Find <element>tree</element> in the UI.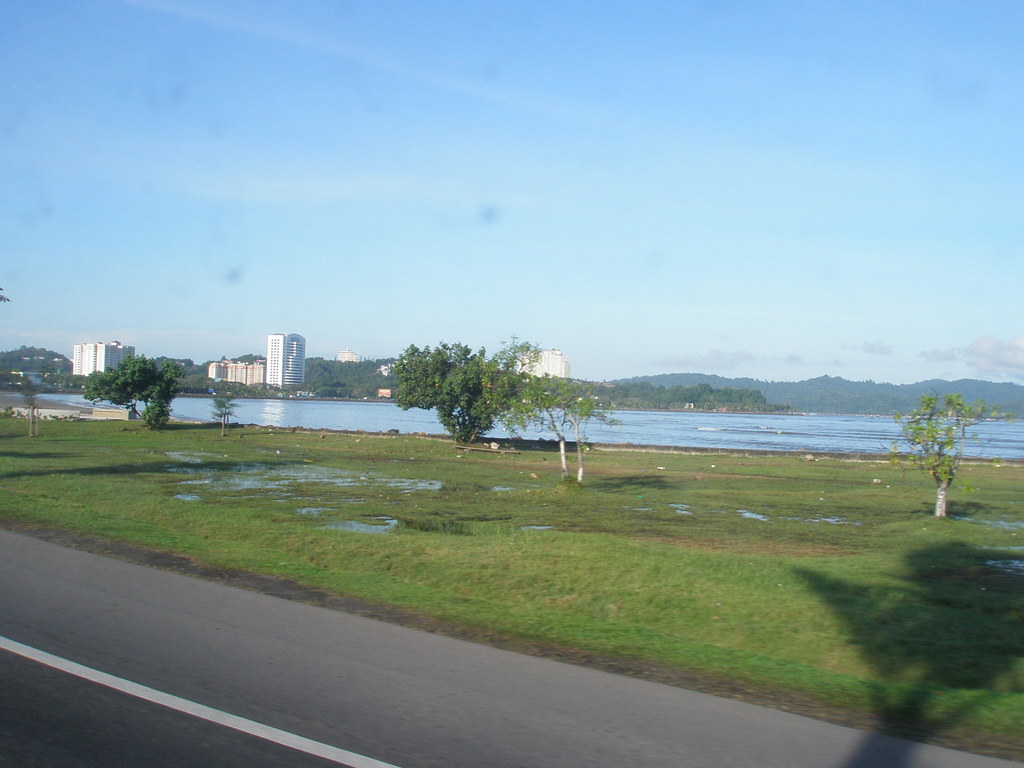
UI element at <box>481,339,620,484</box>.
